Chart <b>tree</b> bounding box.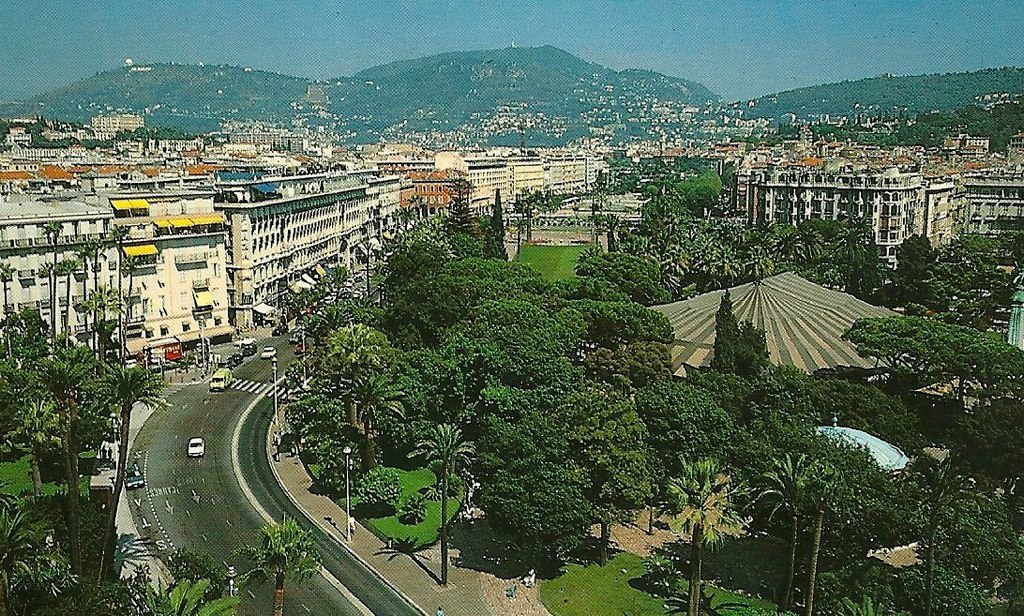
Charted: pyautogui.locateOnScreen(591, 175, 604, 223).
